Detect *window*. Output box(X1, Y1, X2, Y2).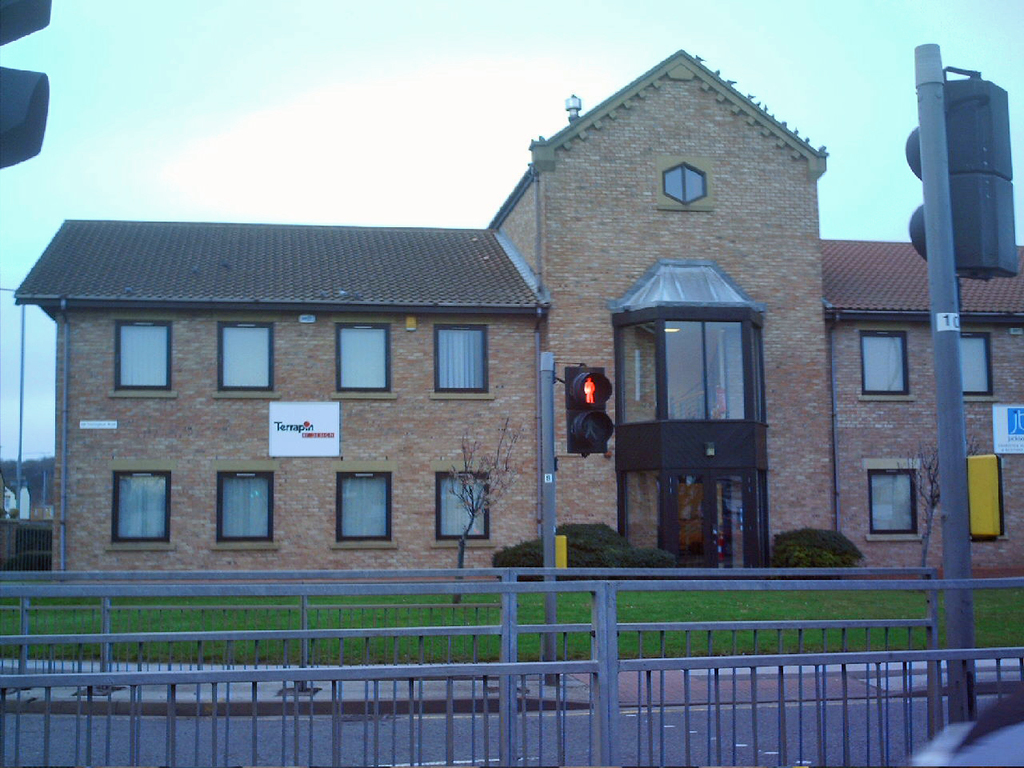
box(213, 470, 270, 542).
